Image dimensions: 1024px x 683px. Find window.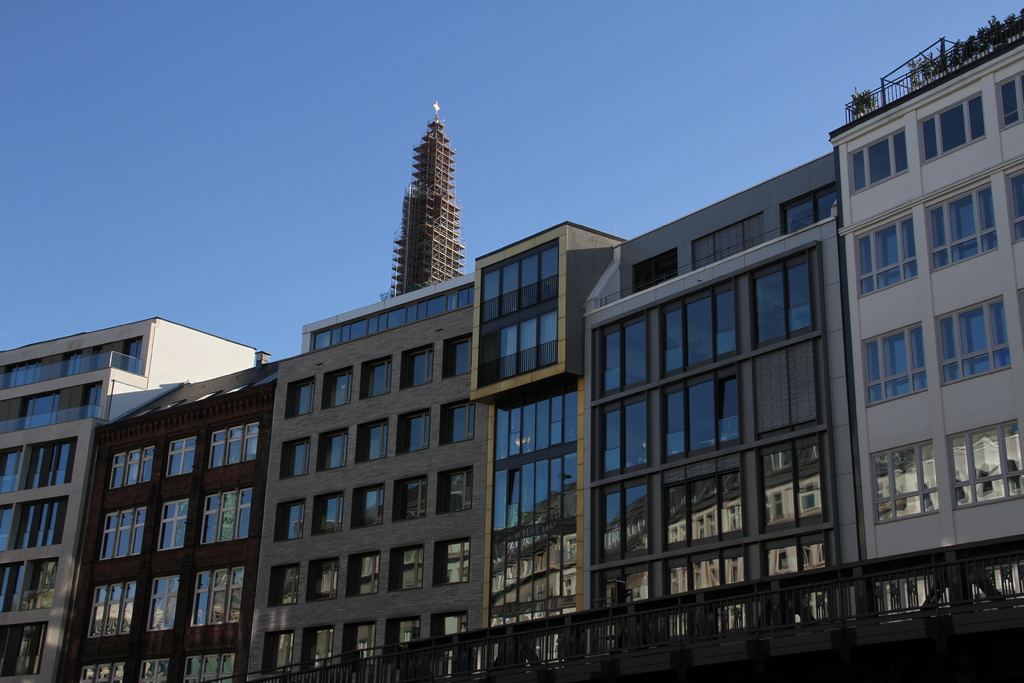
659/359/738/458.
